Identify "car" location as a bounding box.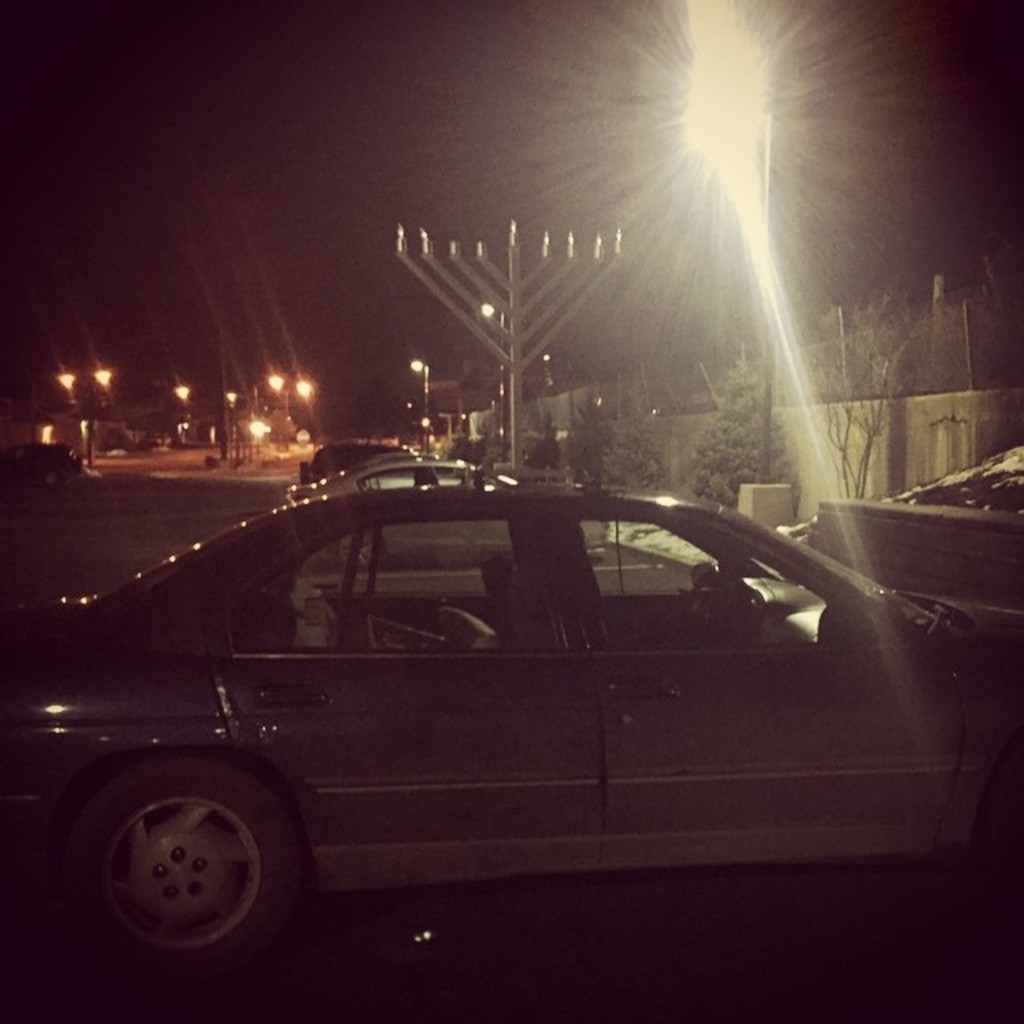
[288, 461, 605, 563].
